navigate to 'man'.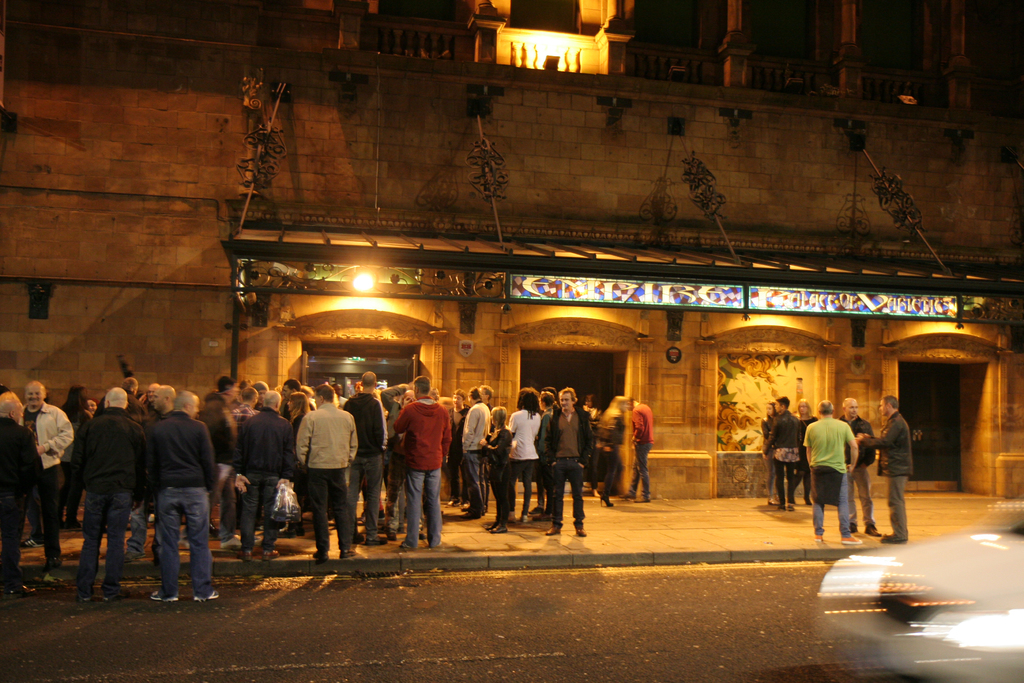
Navigation target: region(88, 381, 186, 597).
